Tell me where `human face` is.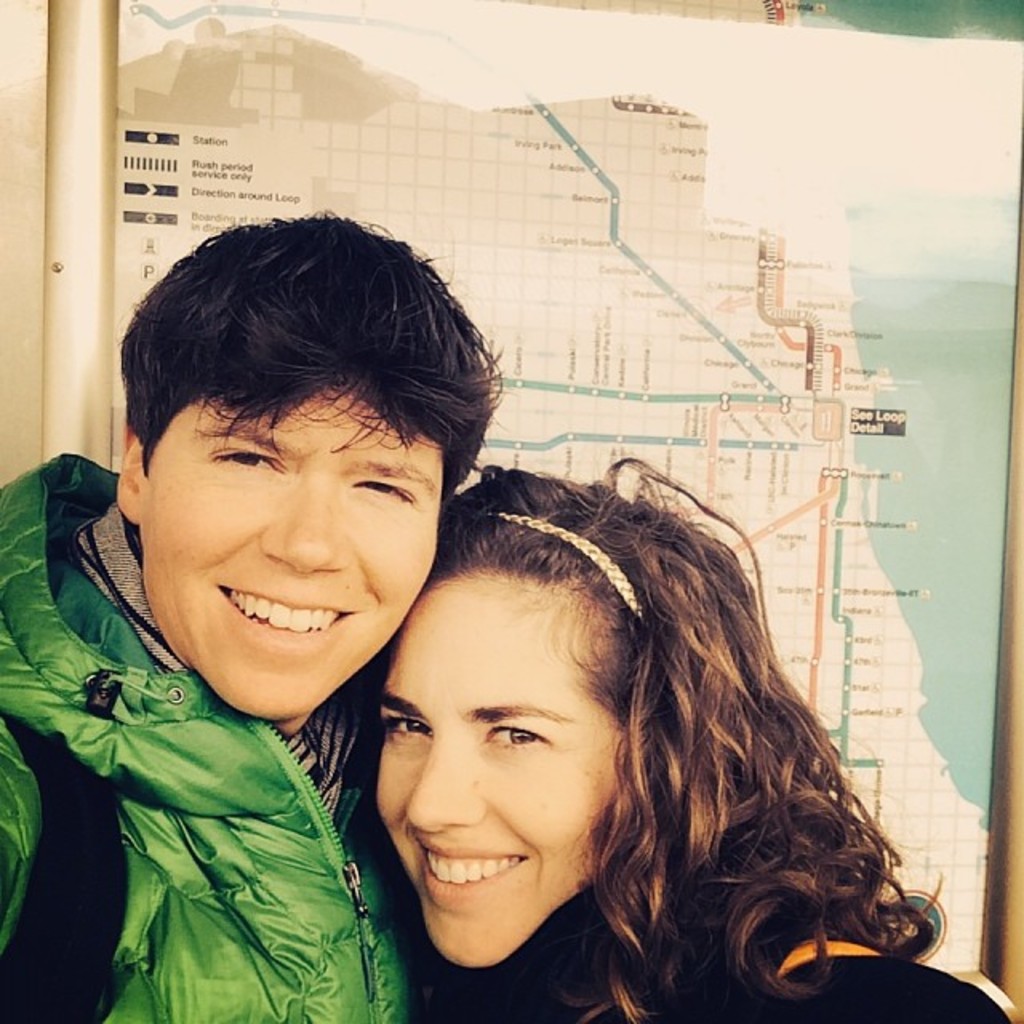
`human face` is at 142, 389, 437, 715.
